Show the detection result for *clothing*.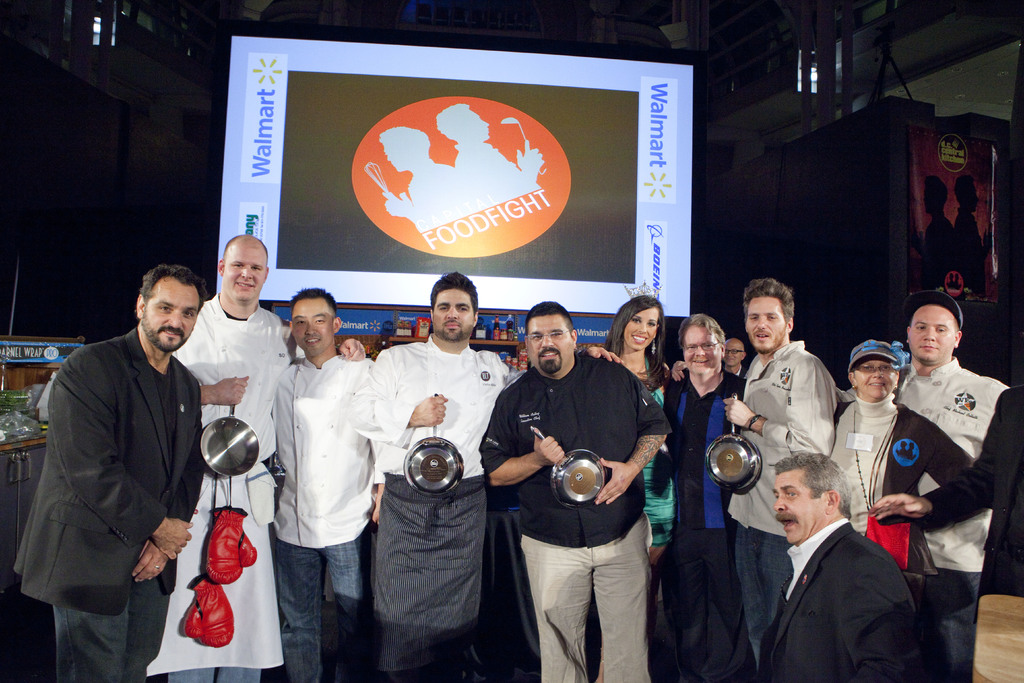
pyautogui.locateOnScreen(476, 344, 677, 682).
